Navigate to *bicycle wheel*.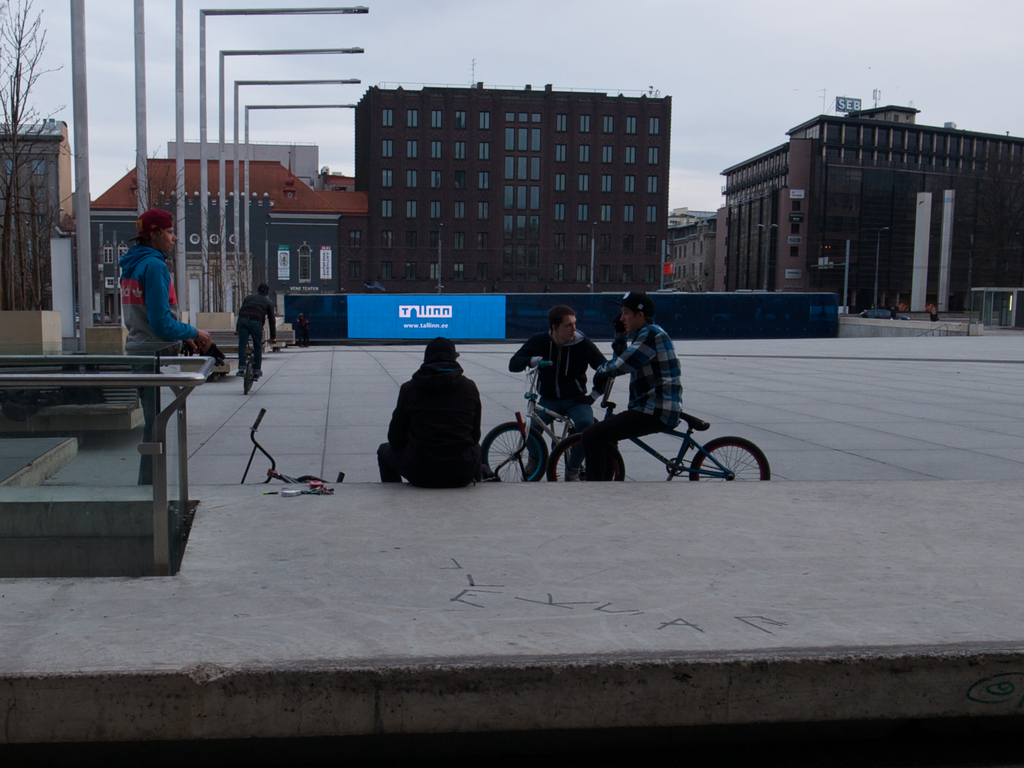
Navigation target: x1=245 y1=364 x2=252 y2=396.
